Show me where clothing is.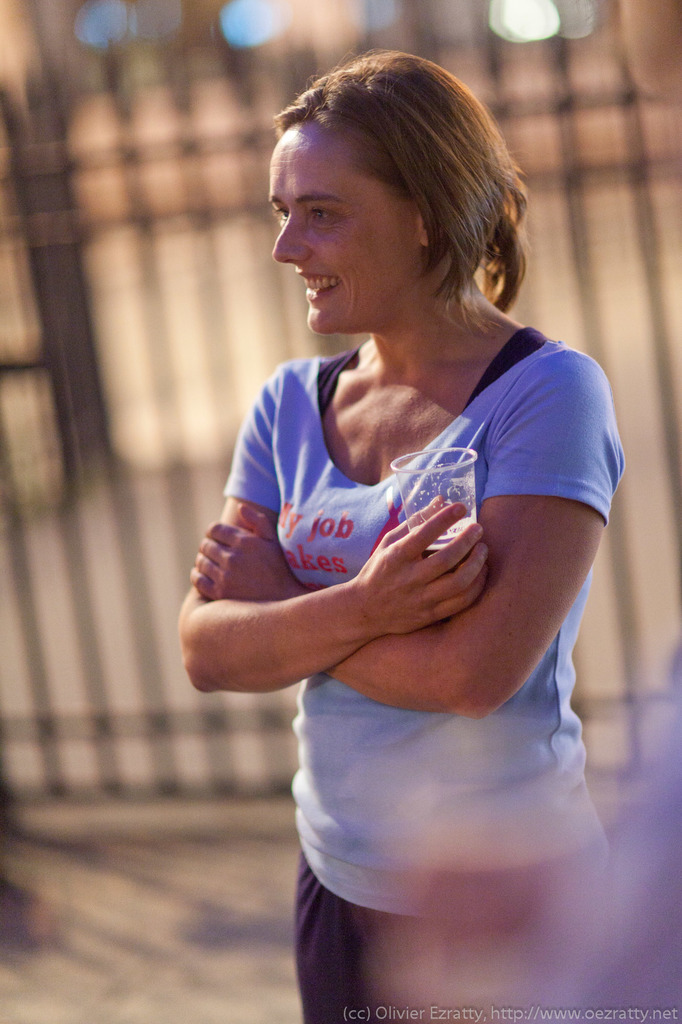
clothing is at locate(216, 288, 615, 924).
